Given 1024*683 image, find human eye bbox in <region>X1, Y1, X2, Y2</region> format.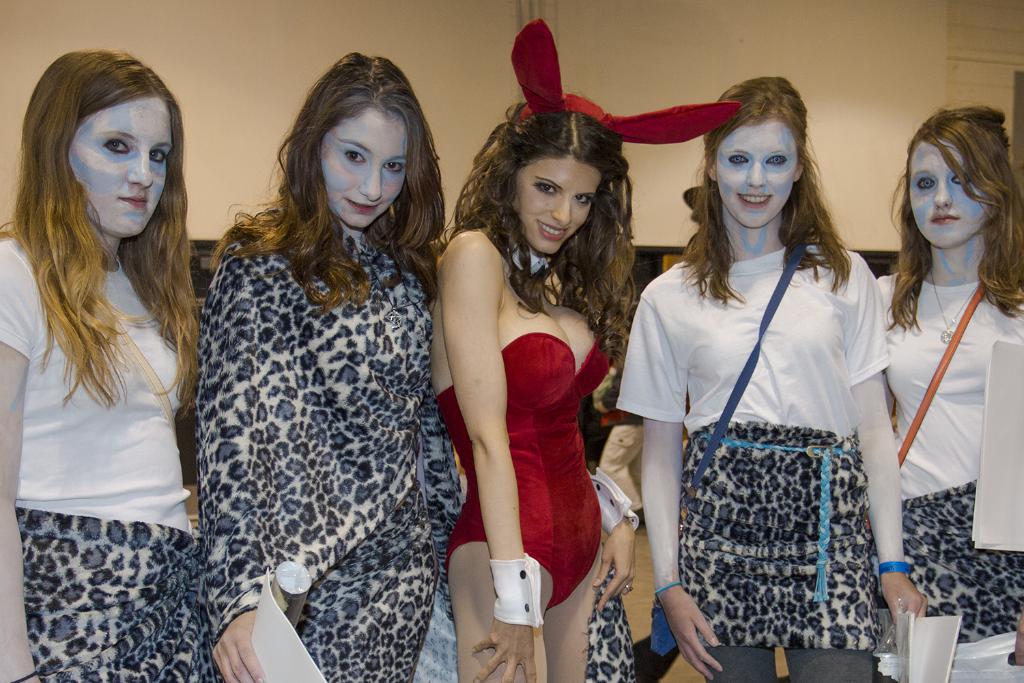
<region>912, 173, 935, 191</region>.
